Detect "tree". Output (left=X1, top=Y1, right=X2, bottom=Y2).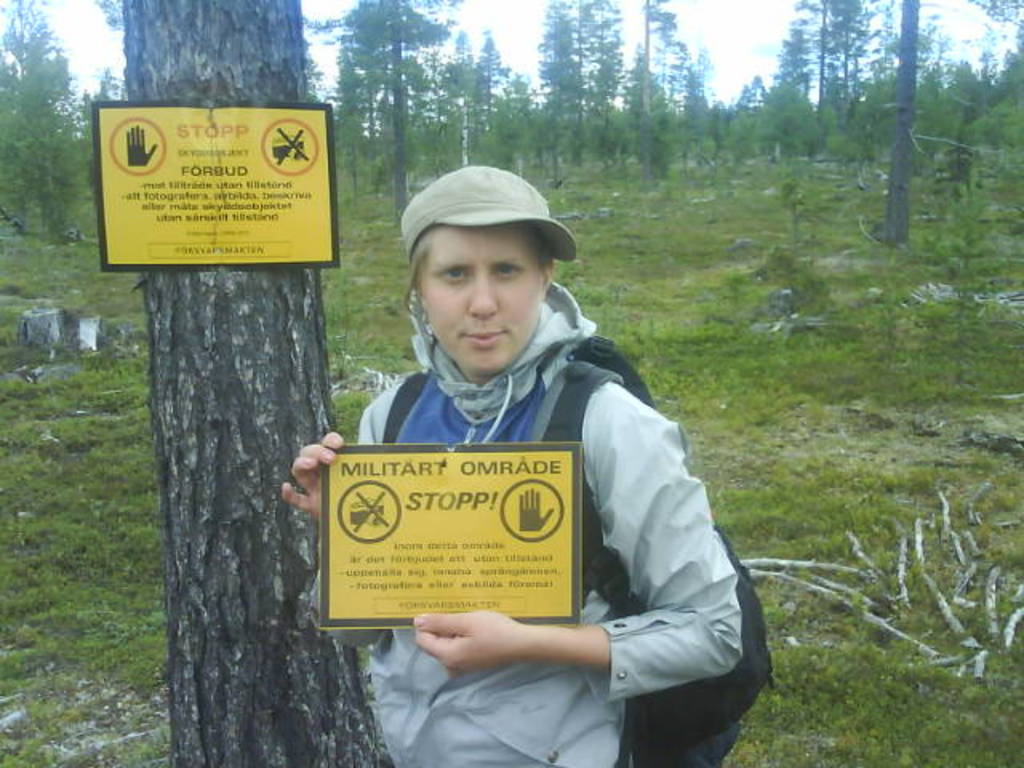
(left=890, top=0, right=925, bottom=243).
